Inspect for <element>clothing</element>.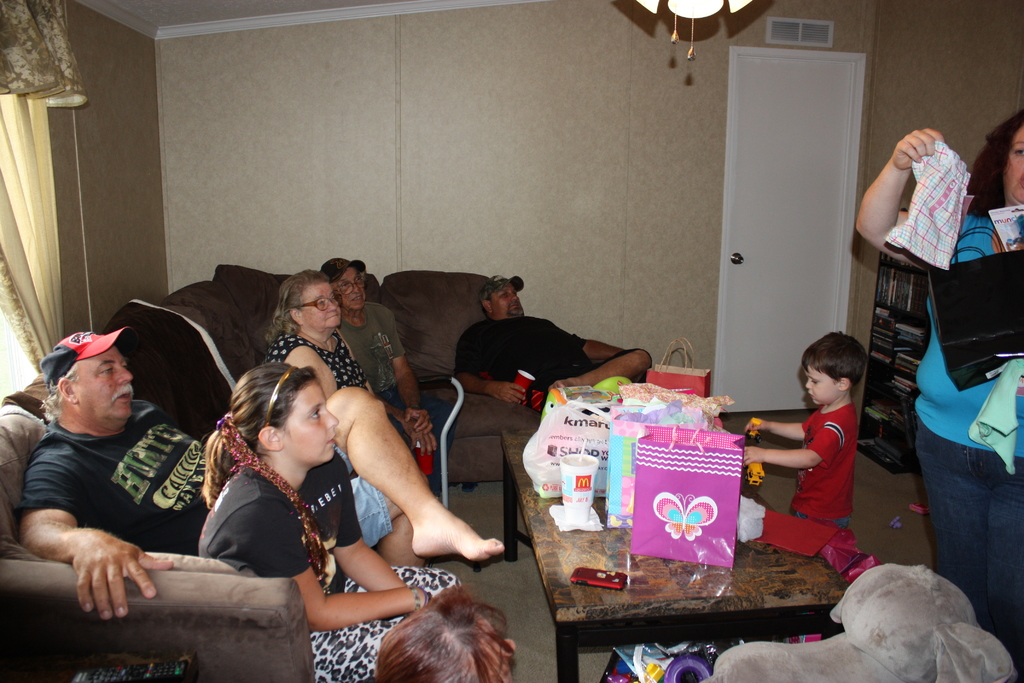
Inspection: (261,335,424,479).
